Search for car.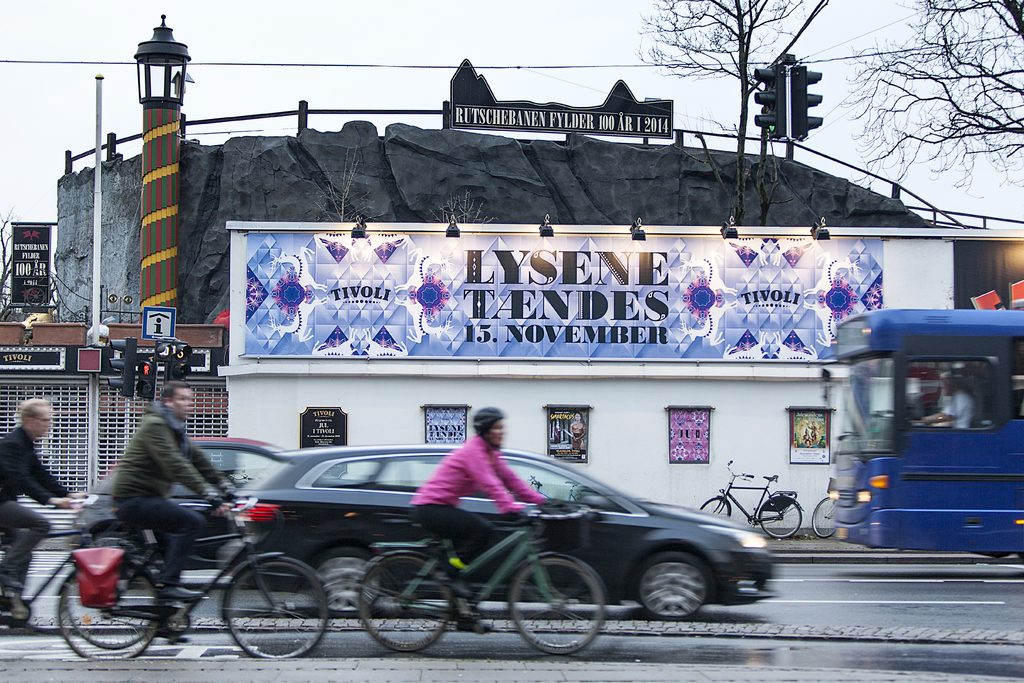
Found at box(214, 441, 783, 628).
